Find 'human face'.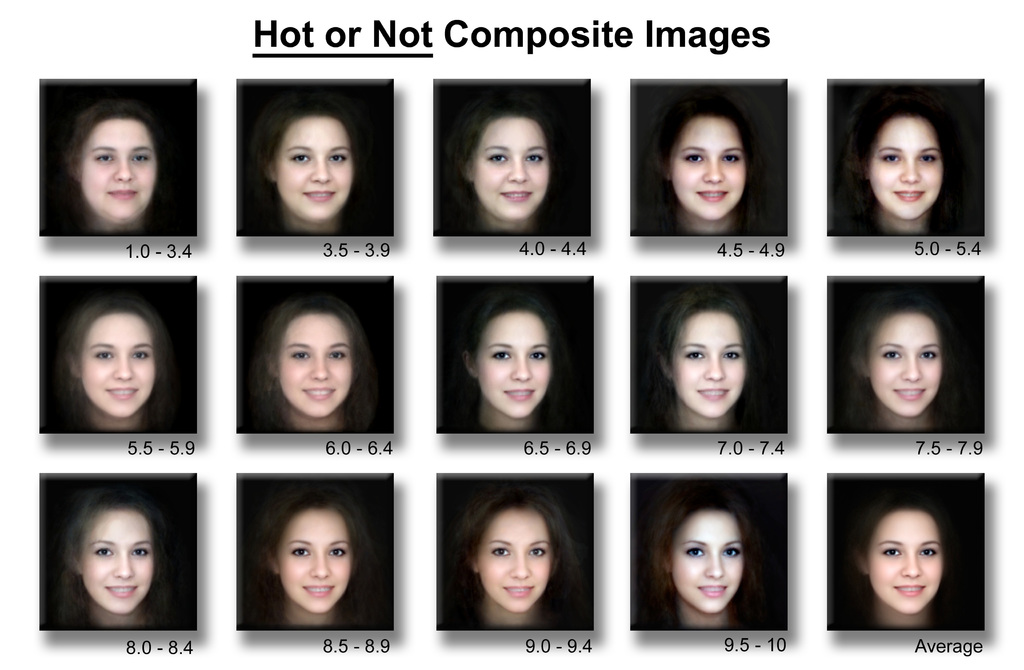
672 115 744 220.
